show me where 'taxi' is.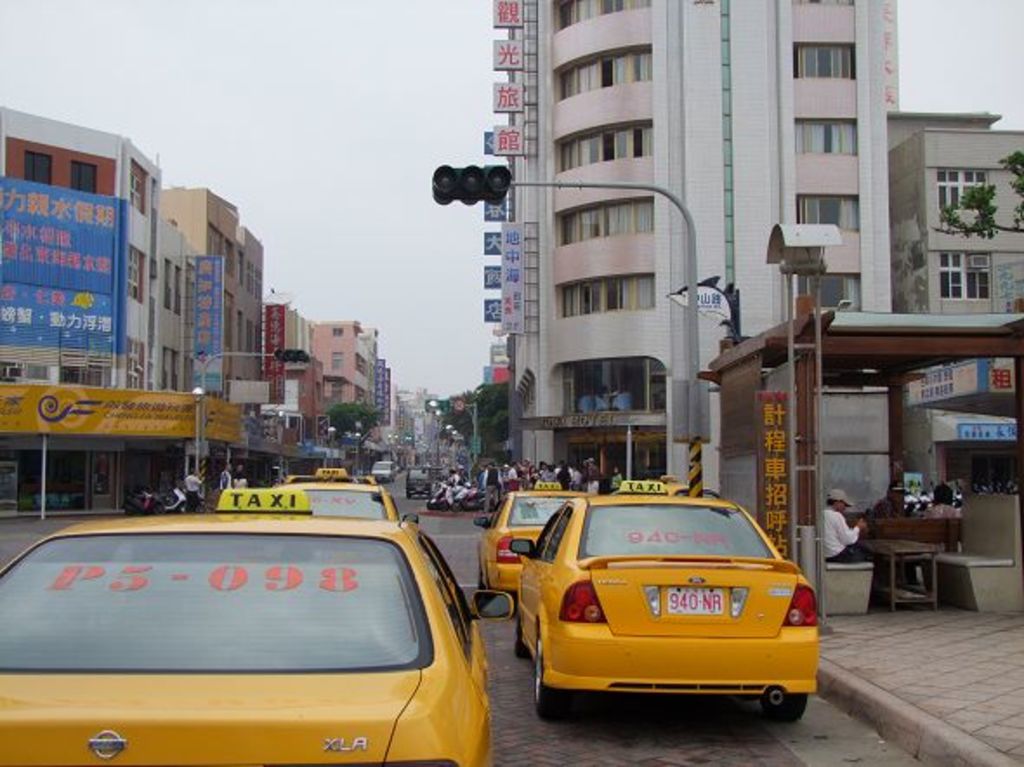
'taxi' is at bbox=(470, 475, 597, 593).
